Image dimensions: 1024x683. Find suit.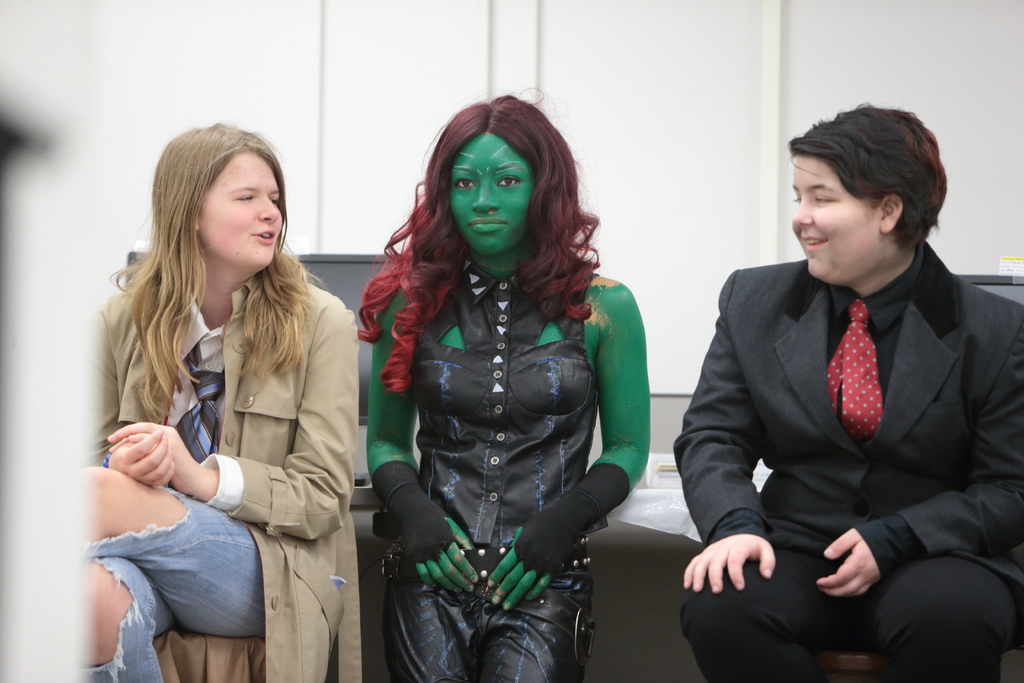
{"left": 675, "top": 239, "right": 1023, "bottom": 682}.
